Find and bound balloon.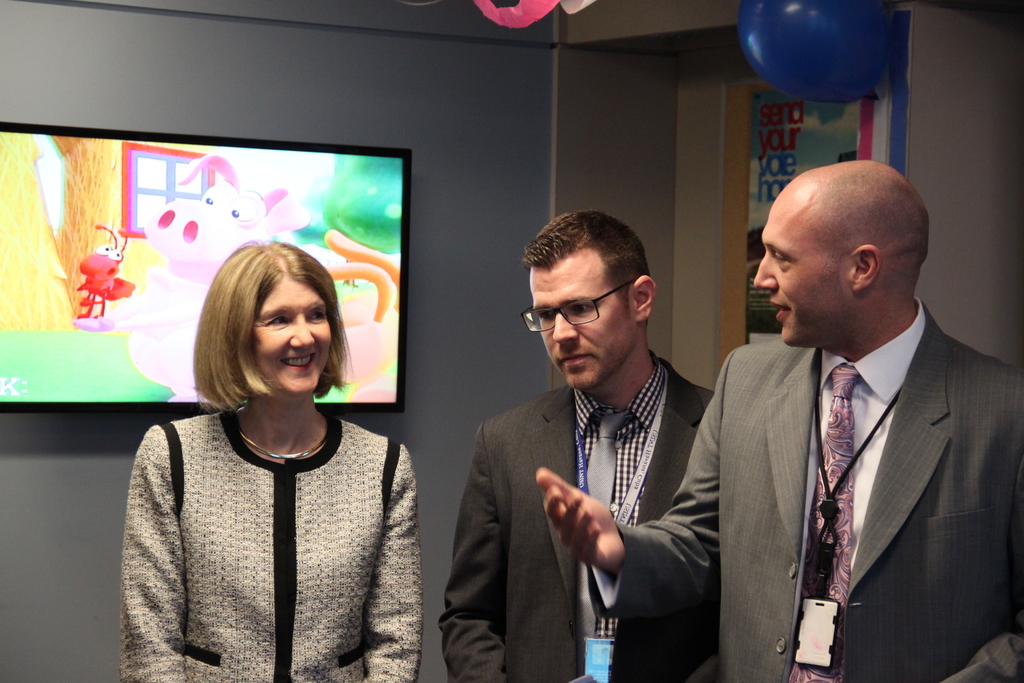
Bound: <bbox>745, 0, 892, 101</bbox>.
